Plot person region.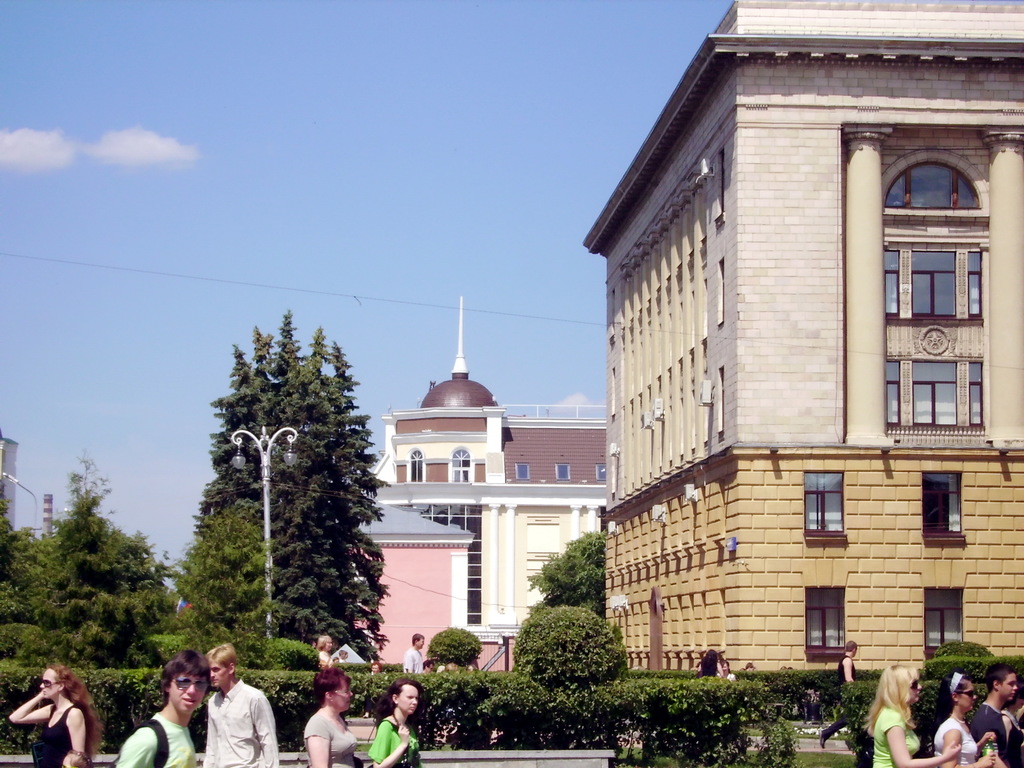
Plotted at detection(472, 660, 479, 672).
